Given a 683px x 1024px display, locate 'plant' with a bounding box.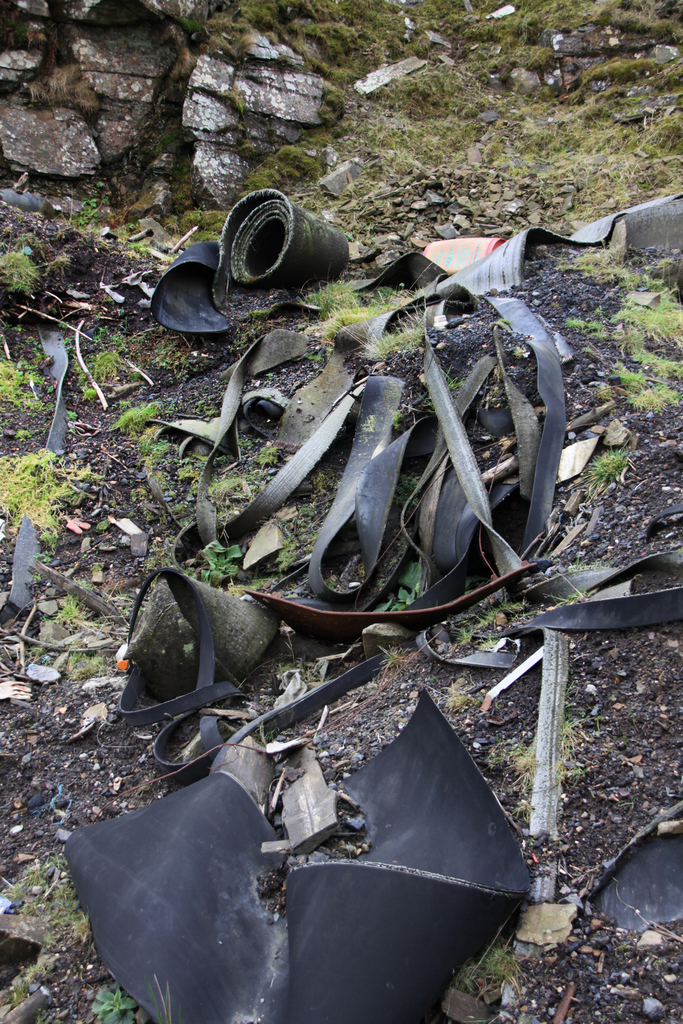
Located: (left=438, top=926, right=554, bottom=1003).
